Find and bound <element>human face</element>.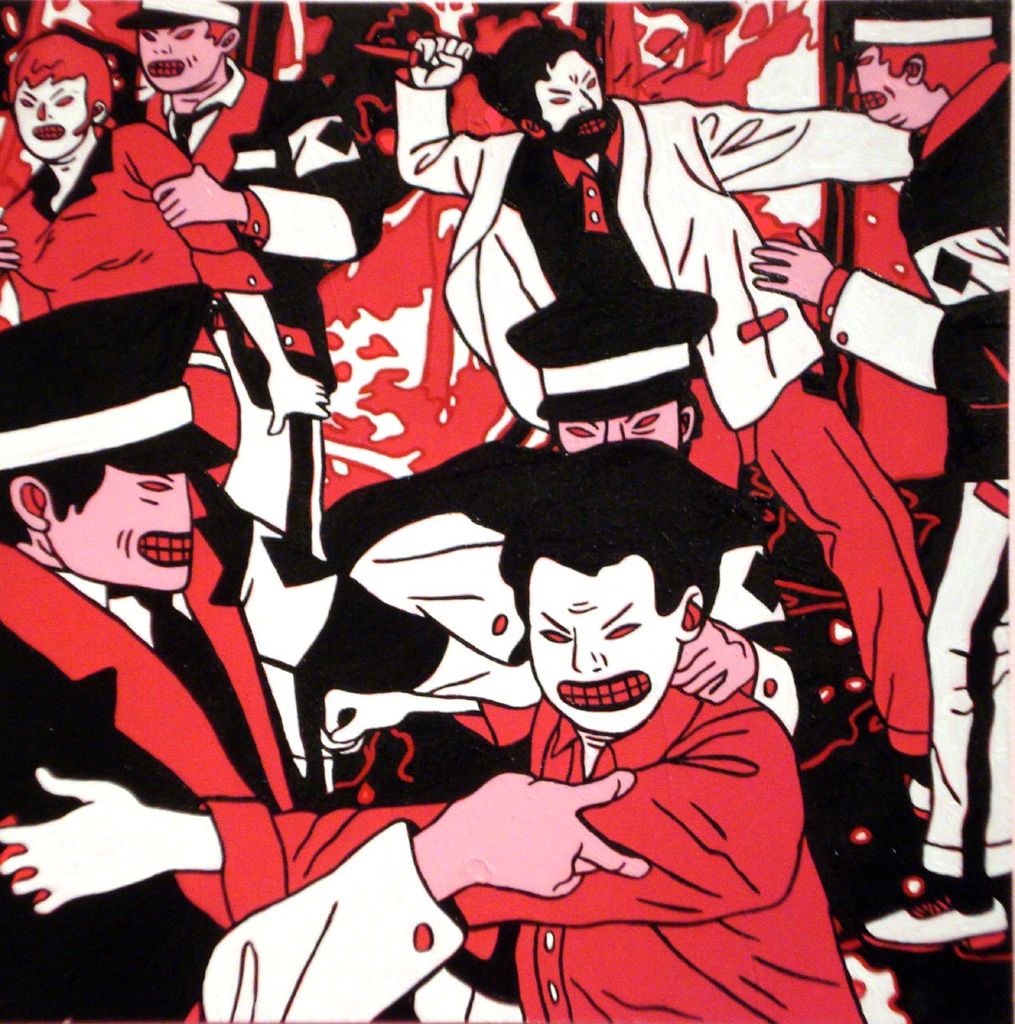
Bound: Rect(130, 24, 222, 93).
